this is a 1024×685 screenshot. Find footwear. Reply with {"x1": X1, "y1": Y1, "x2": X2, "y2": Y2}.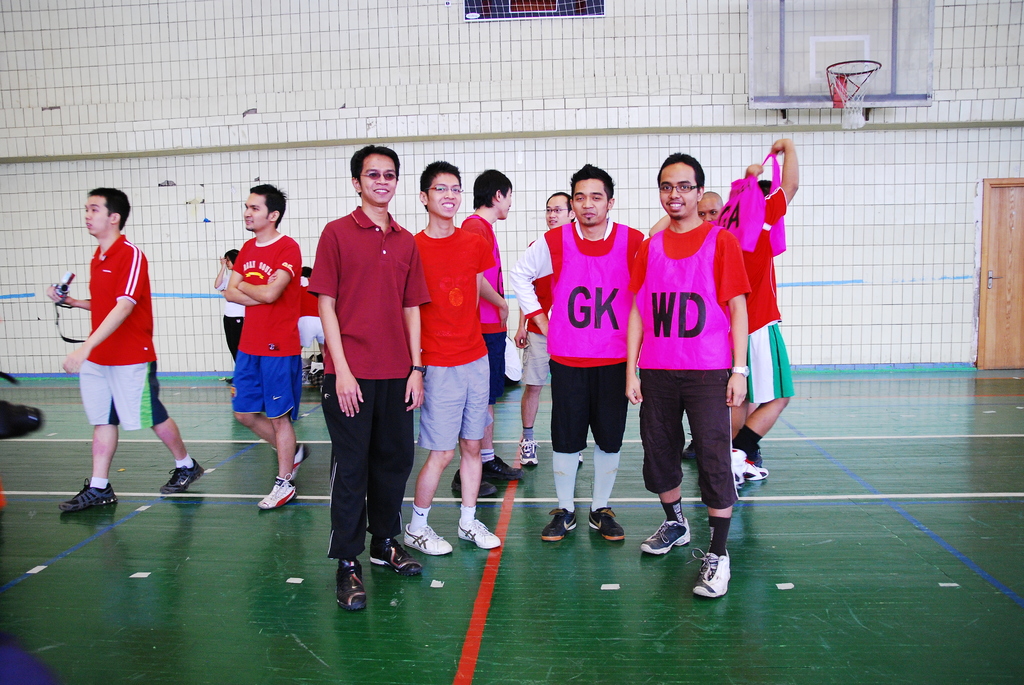
{"x1": 724, "y1": 447, "x2": 745, "y2": 487}.
